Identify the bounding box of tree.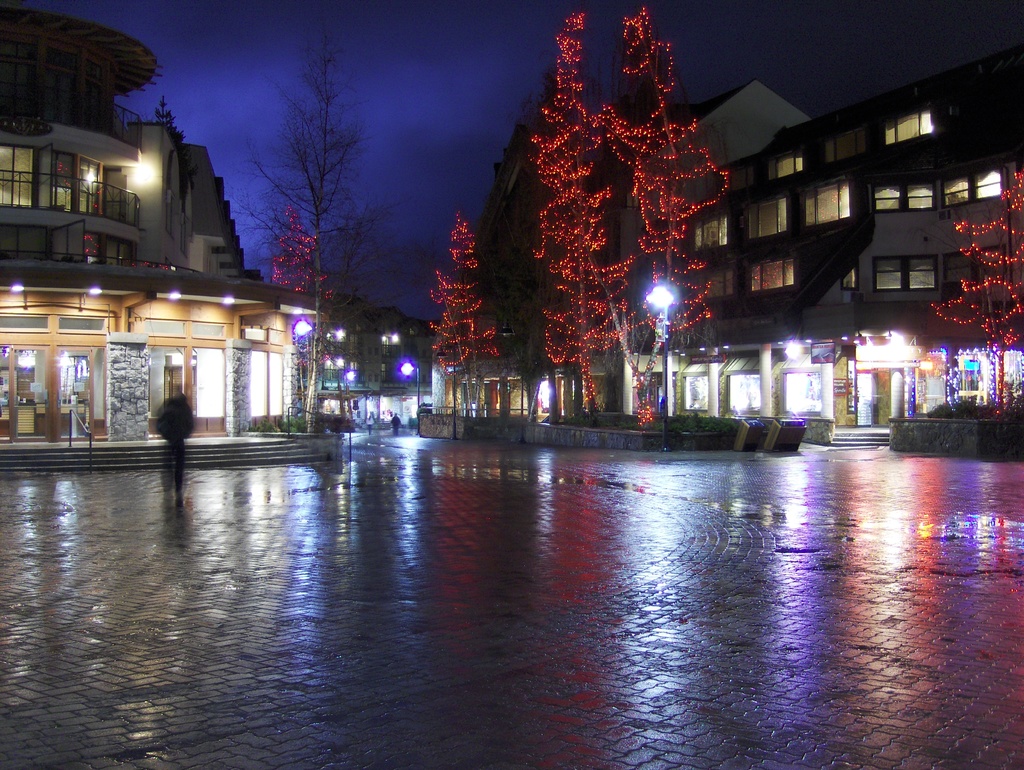
x1=425 y1=213 x2=502 y2=413.
